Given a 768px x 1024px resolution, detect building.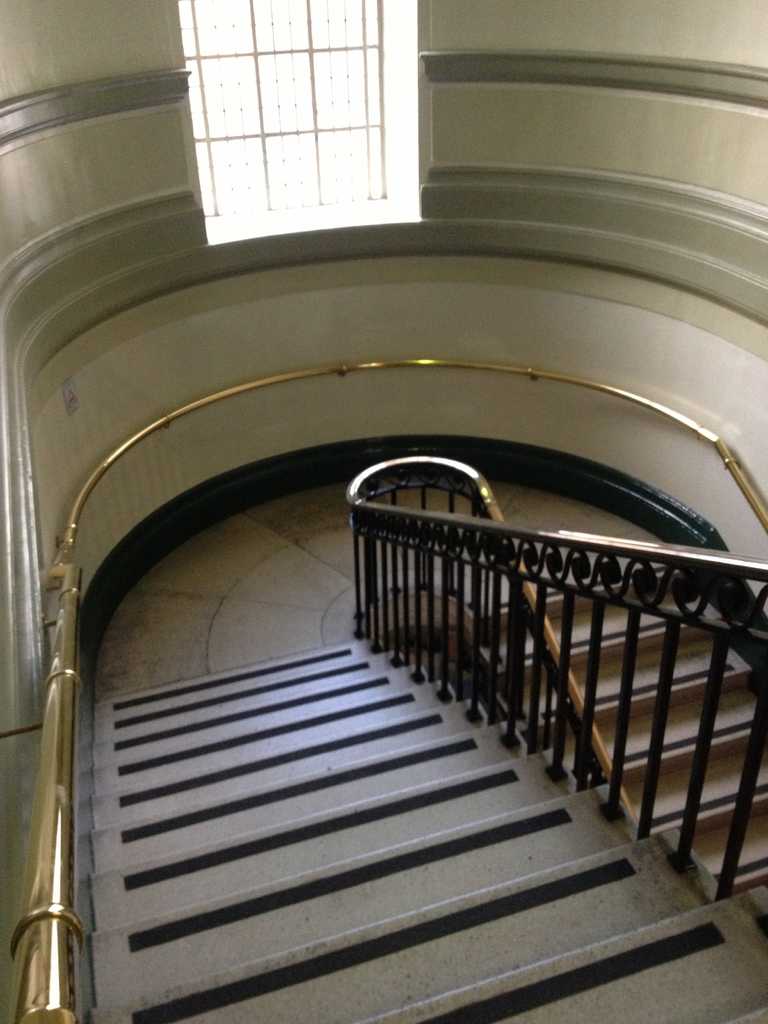
x1=0, y1=0, x2=767, y2=1023.
